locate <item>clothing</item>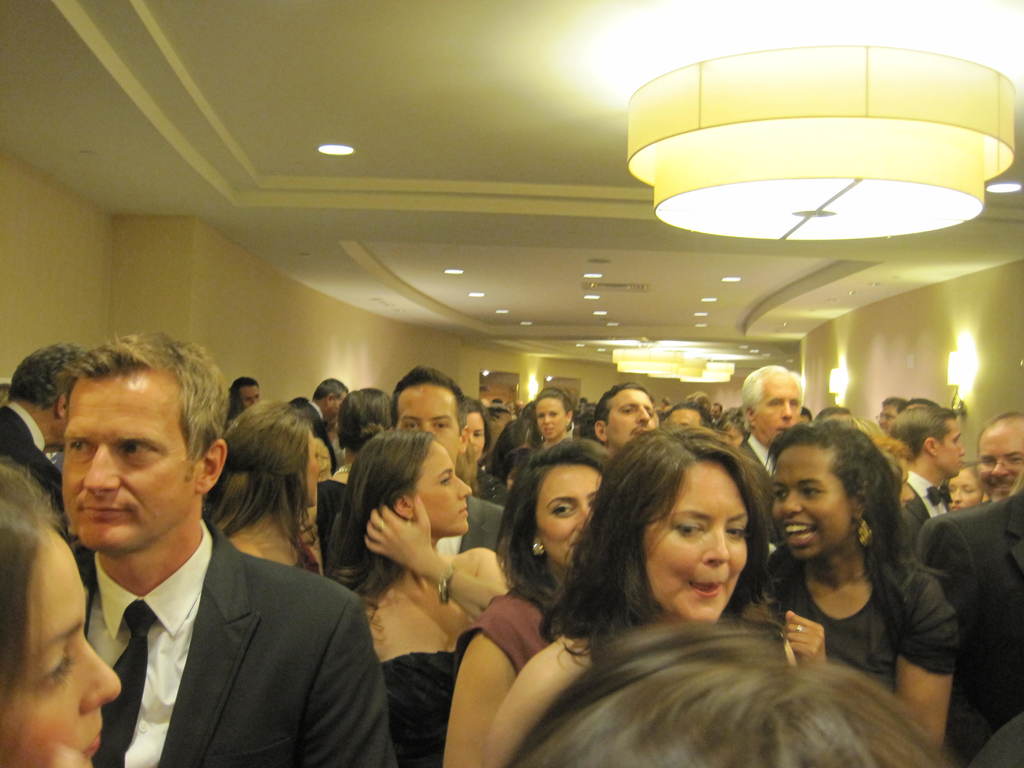
[left=438, top=490, right=508, bottom=558]
